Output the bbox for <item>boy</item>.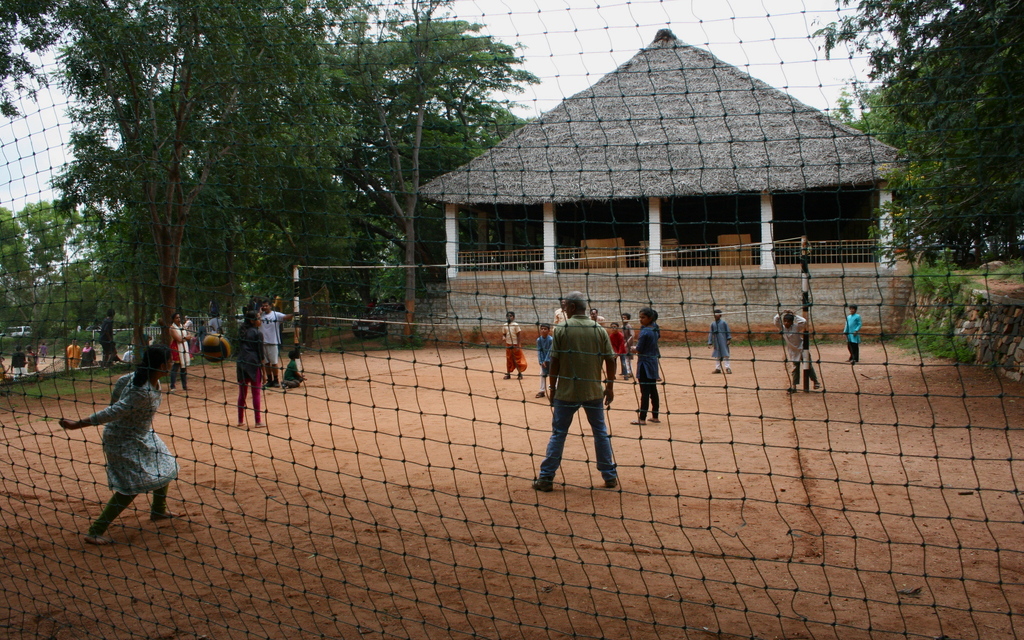
bbox(533, 321, 553, 397).
